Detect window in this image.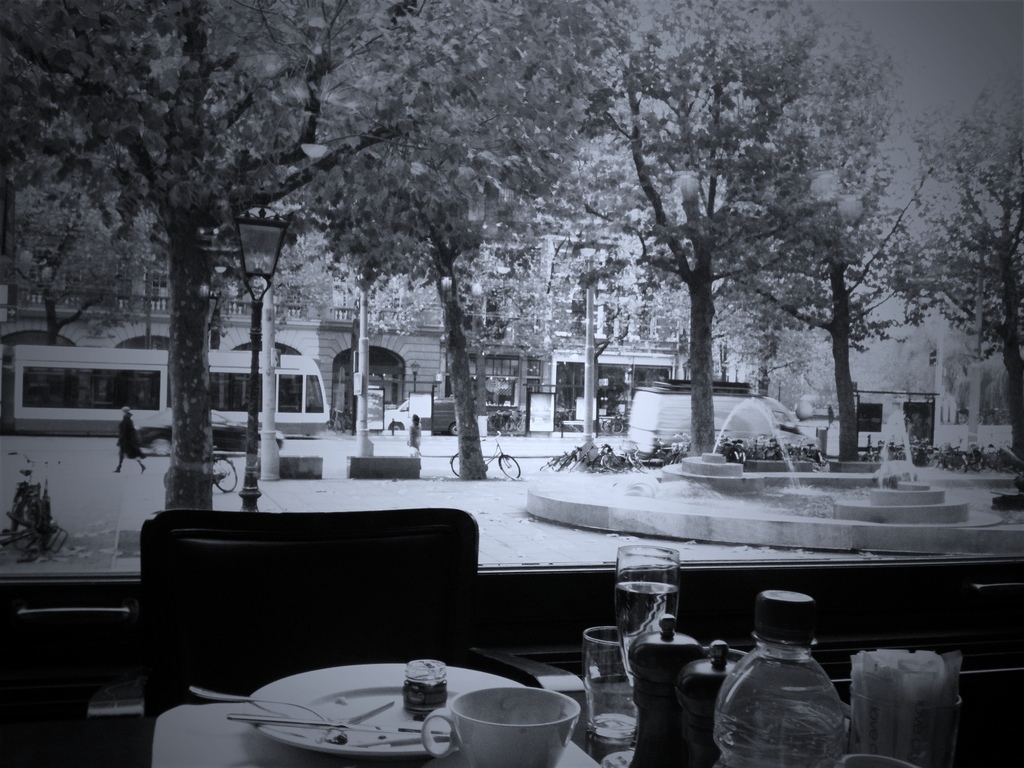
Detection: [x1=488, y1=284, x2=517, y2=339].
